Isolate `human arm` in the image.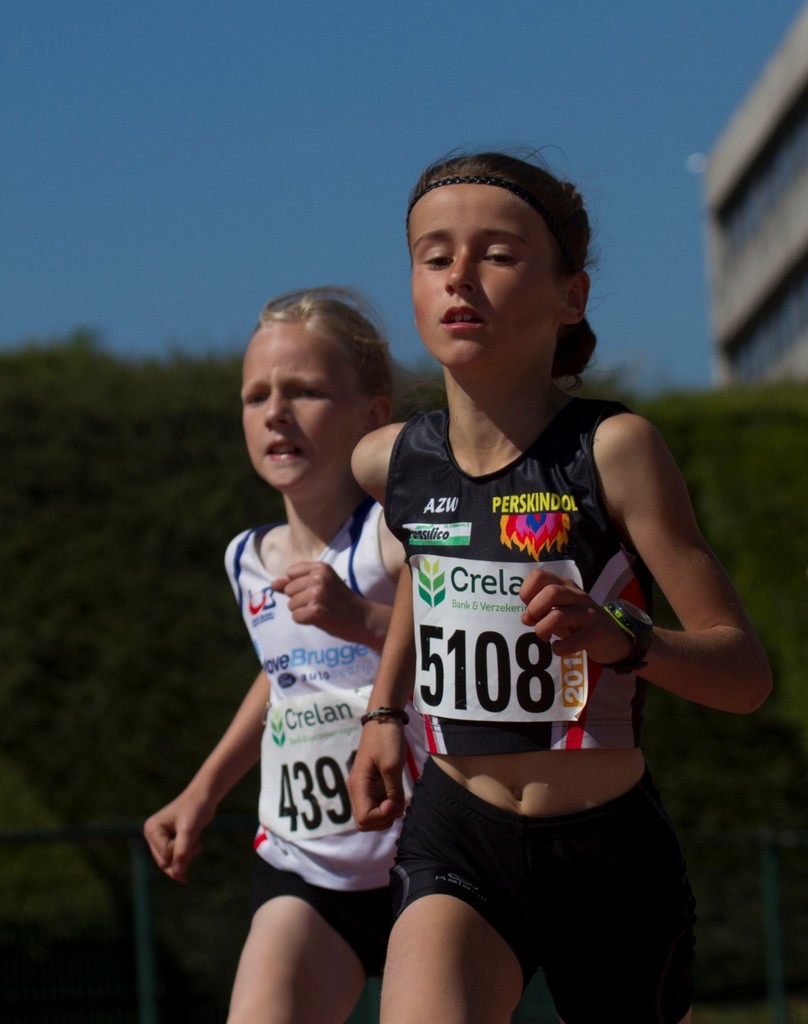
Isolated region: {"left": 519, "top": 428, "right": 779, "bottom": 710}.
